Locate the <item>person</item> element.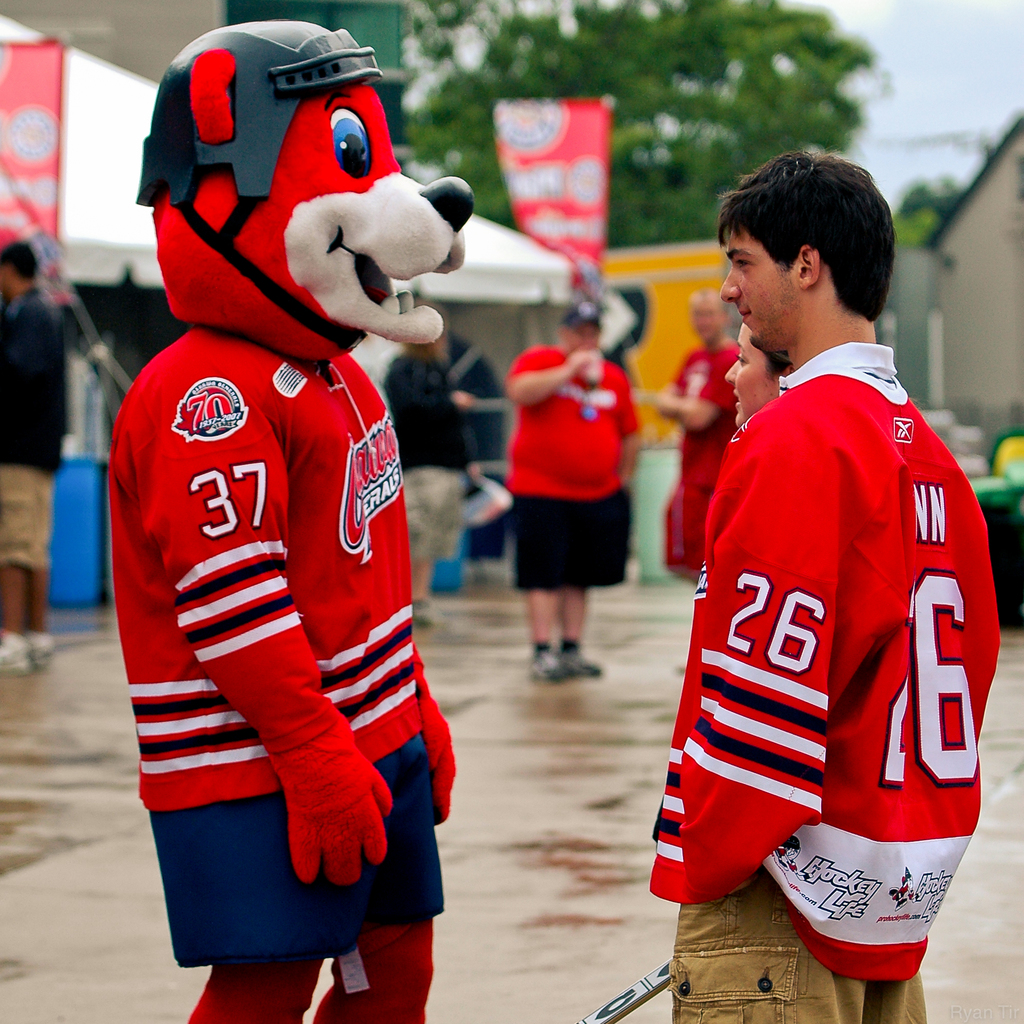
Element bbox: (509, 294, 650, 685).
